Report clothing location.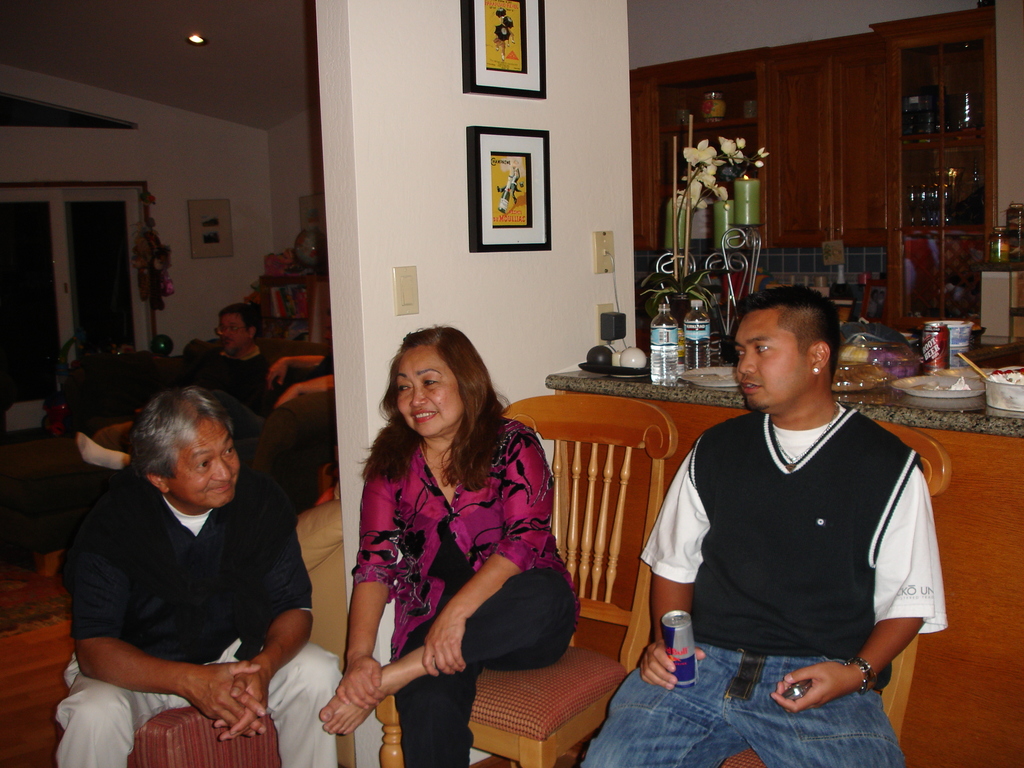
Report: left=349, top=409, right=576, bottom=766.
